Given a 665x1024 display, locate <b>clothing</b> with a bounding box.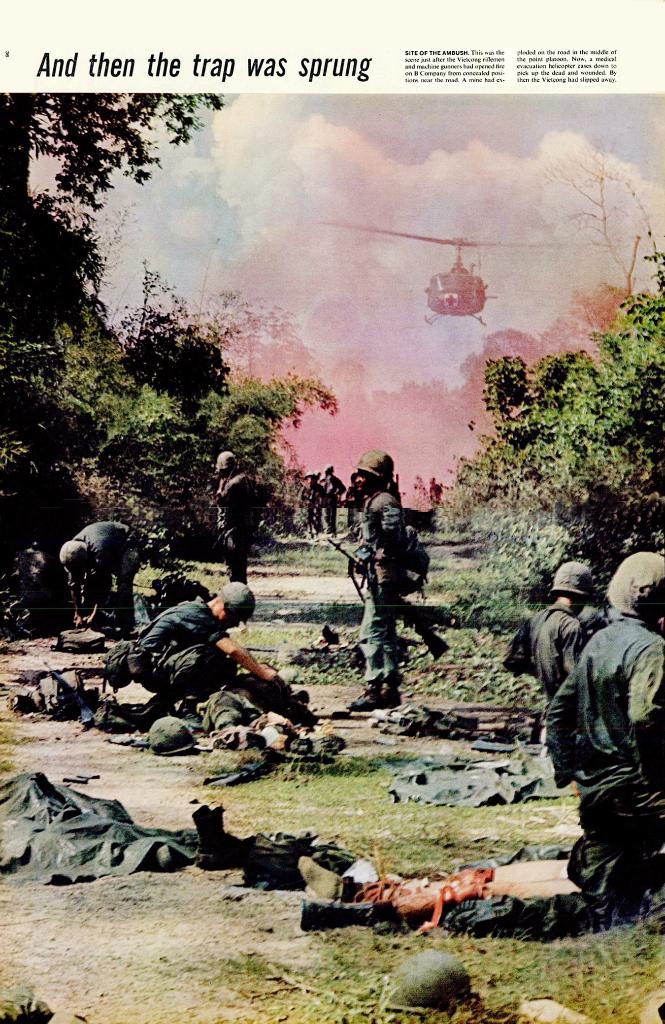
Located: [521,598,586,703].
